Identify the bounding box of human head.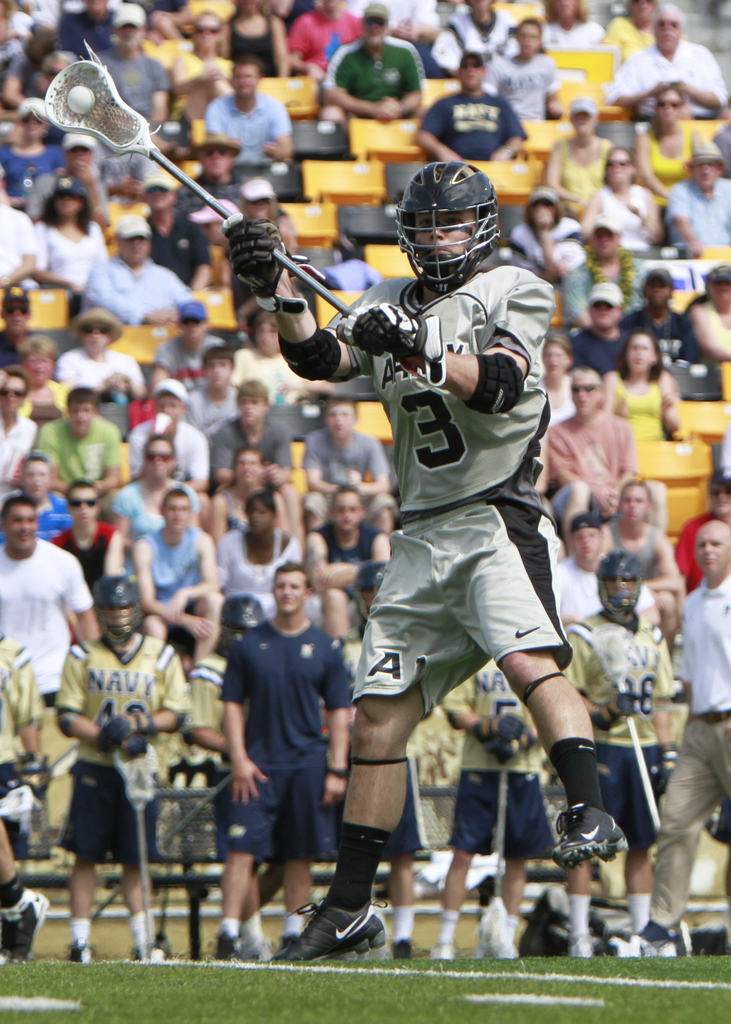
<region>234, 377, 272, 428</region>.
